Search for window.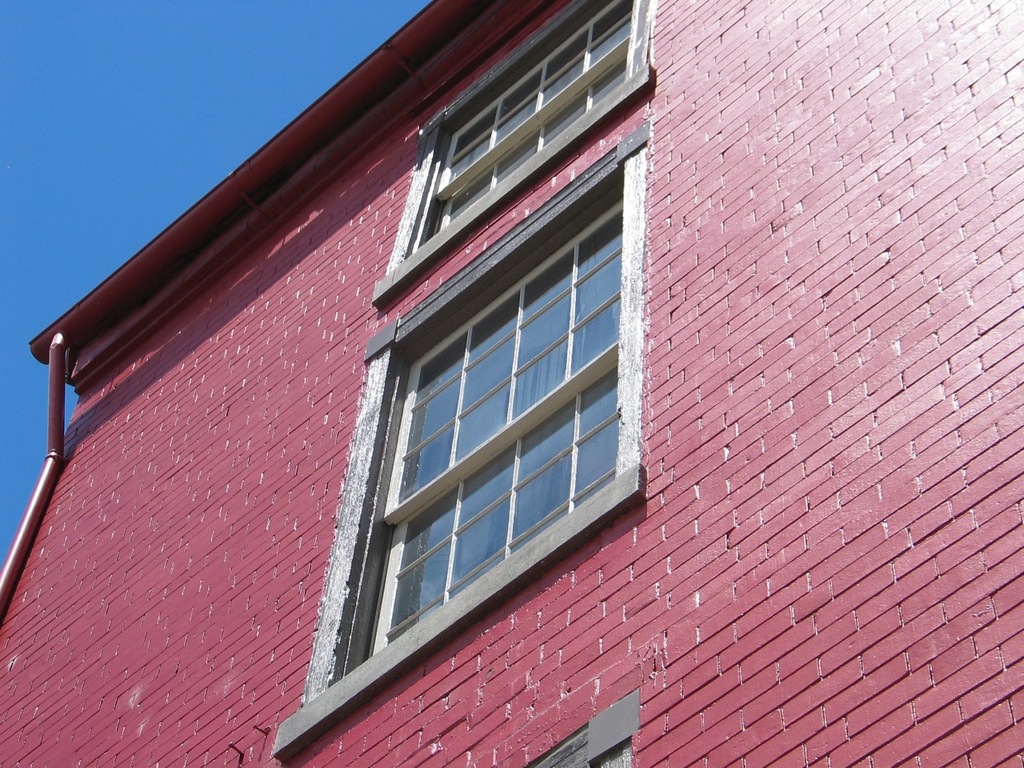
Found at box(398, 0, 645, 278).
